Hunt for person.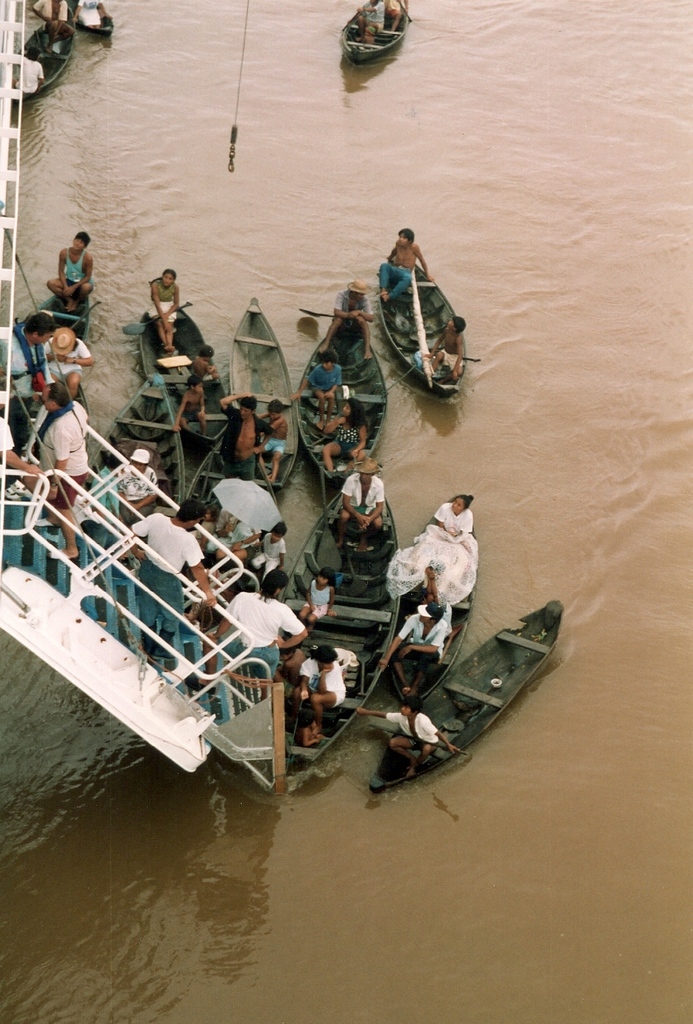
Hunted down at bbox(43, 231, 94, 313).
